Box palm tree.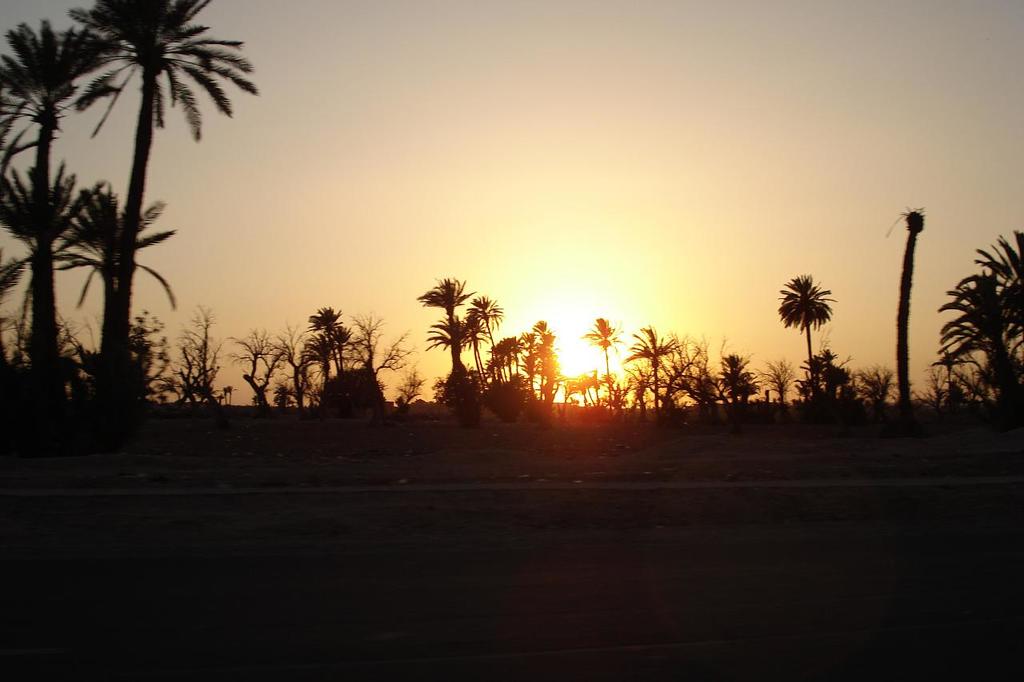
(x1=428, y1=277, x2=471, y2=429).
